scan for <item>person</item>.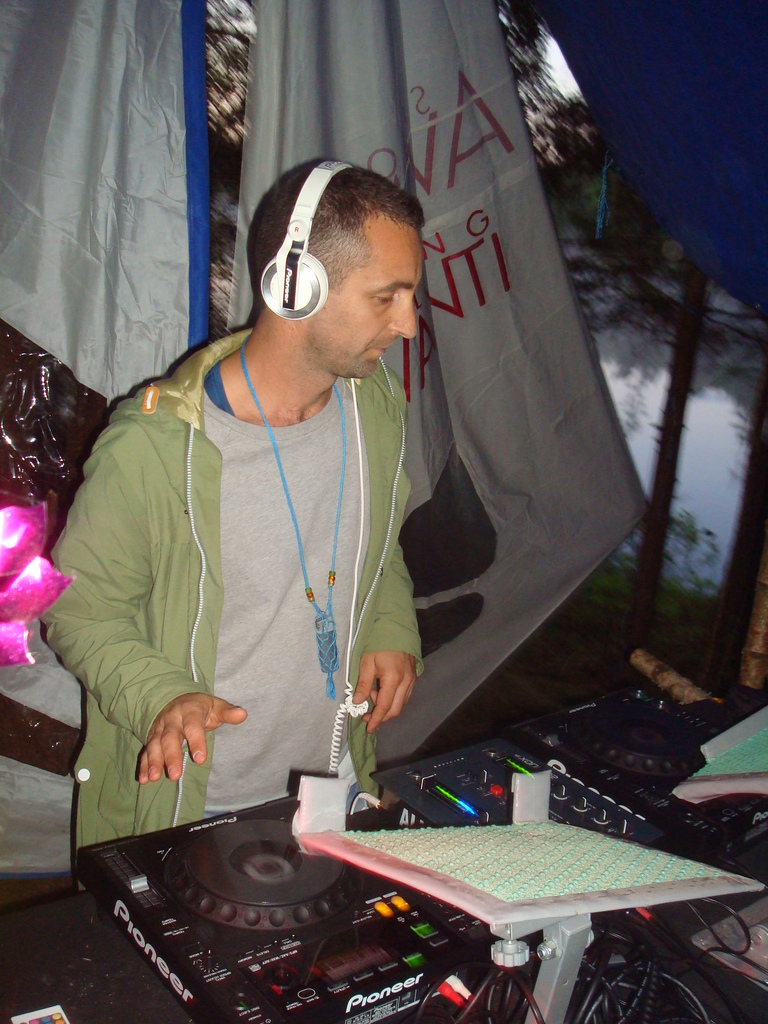
Scan result: box(40, 152, 427, 867).
